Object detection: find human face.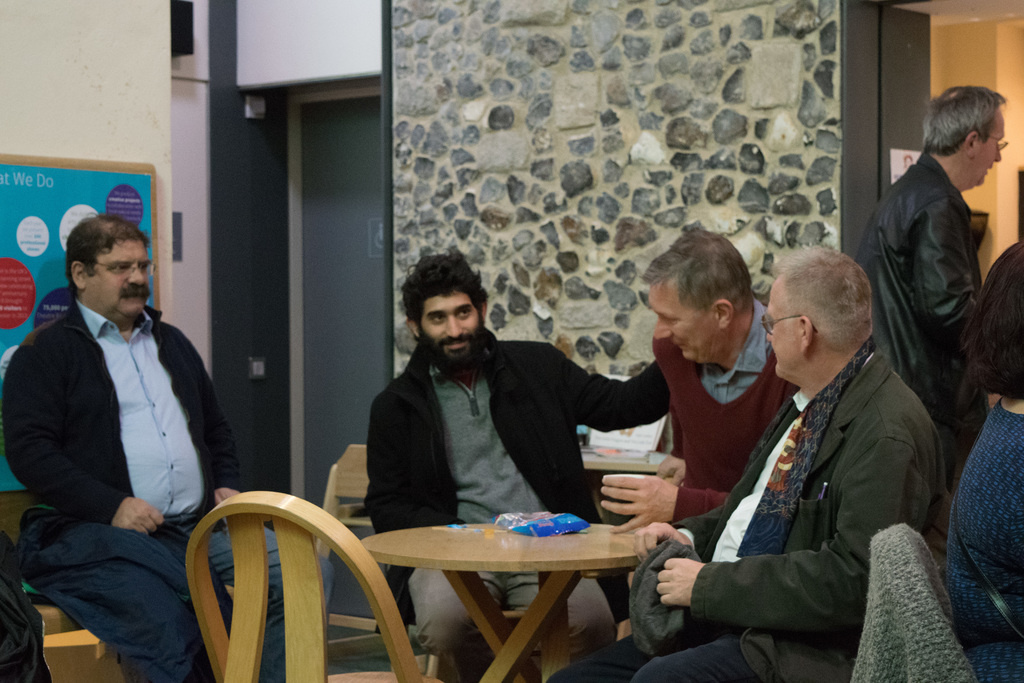
(left=758, top=276, right=798, bottom=374).
